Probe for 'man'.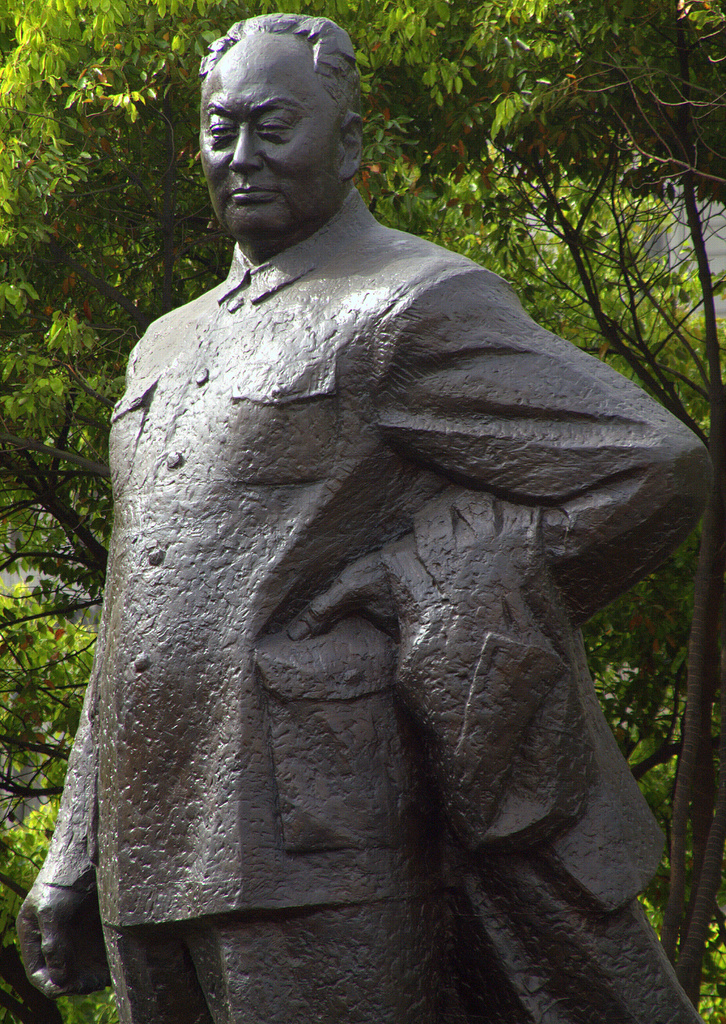
Probe result: crop(40, 0, 688, 1023).
